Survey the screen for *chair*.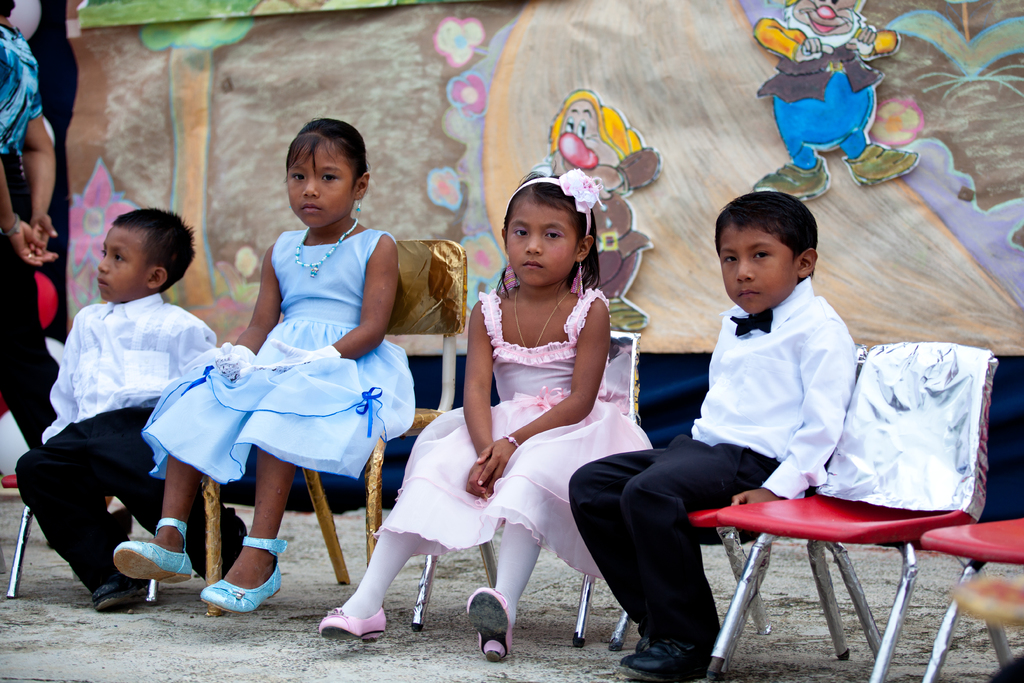
Survey found: [950, 577, 1023, 682].
